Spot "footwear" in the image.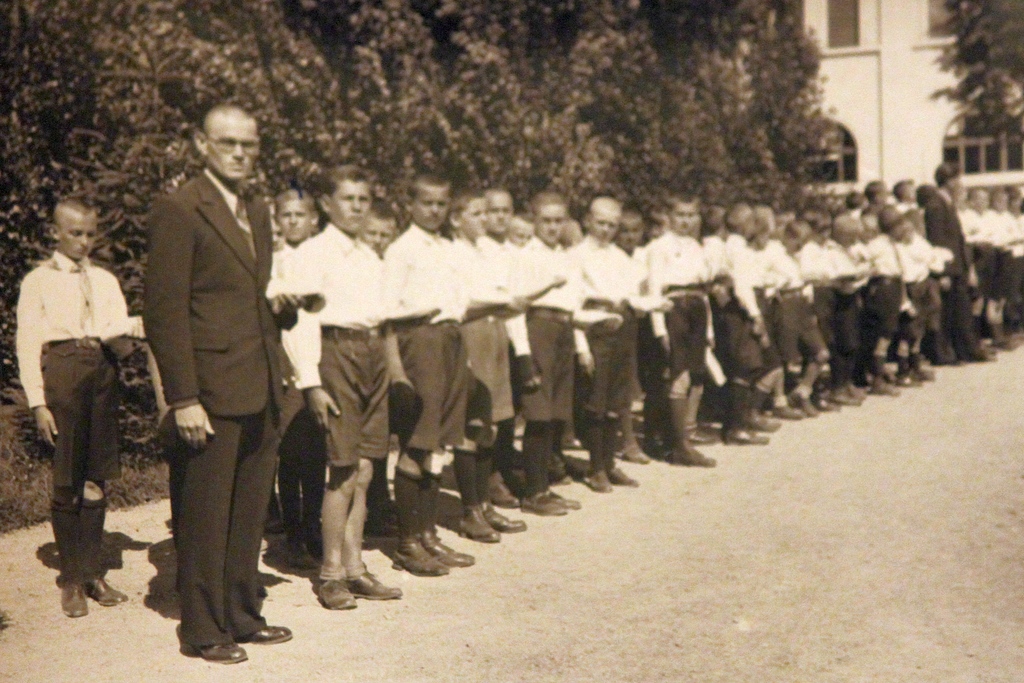
"footwear" found at <bbox>181, 637, 247, 663</bbox>.
